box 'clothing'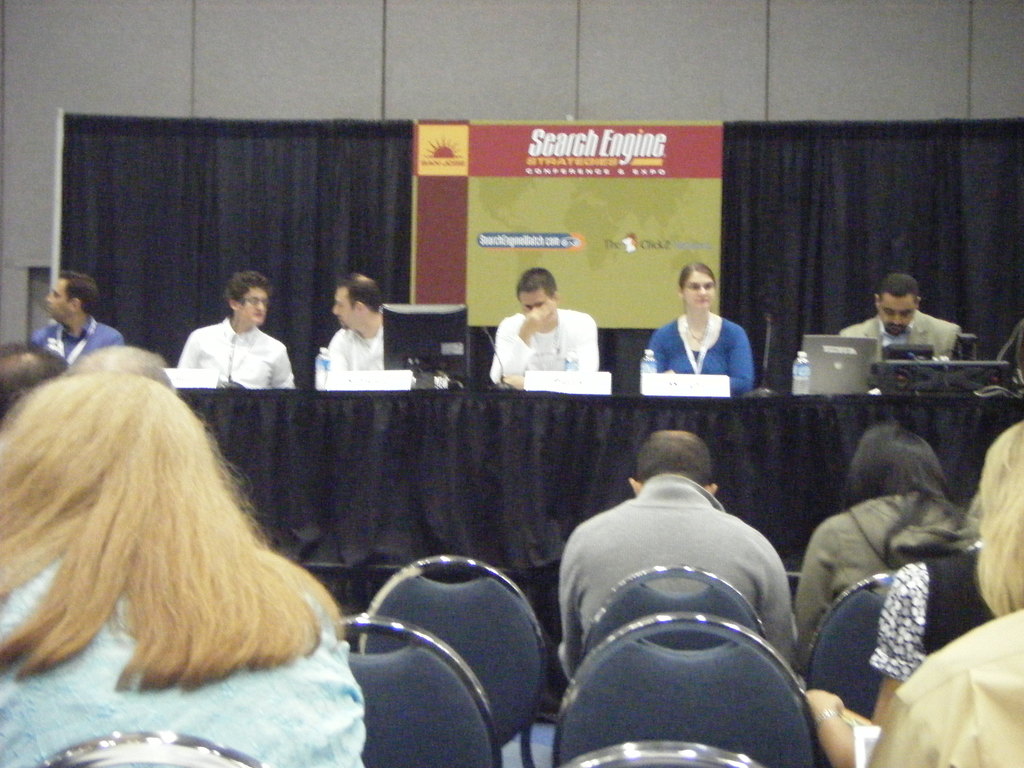
crop(35, 311, 123, 359)
